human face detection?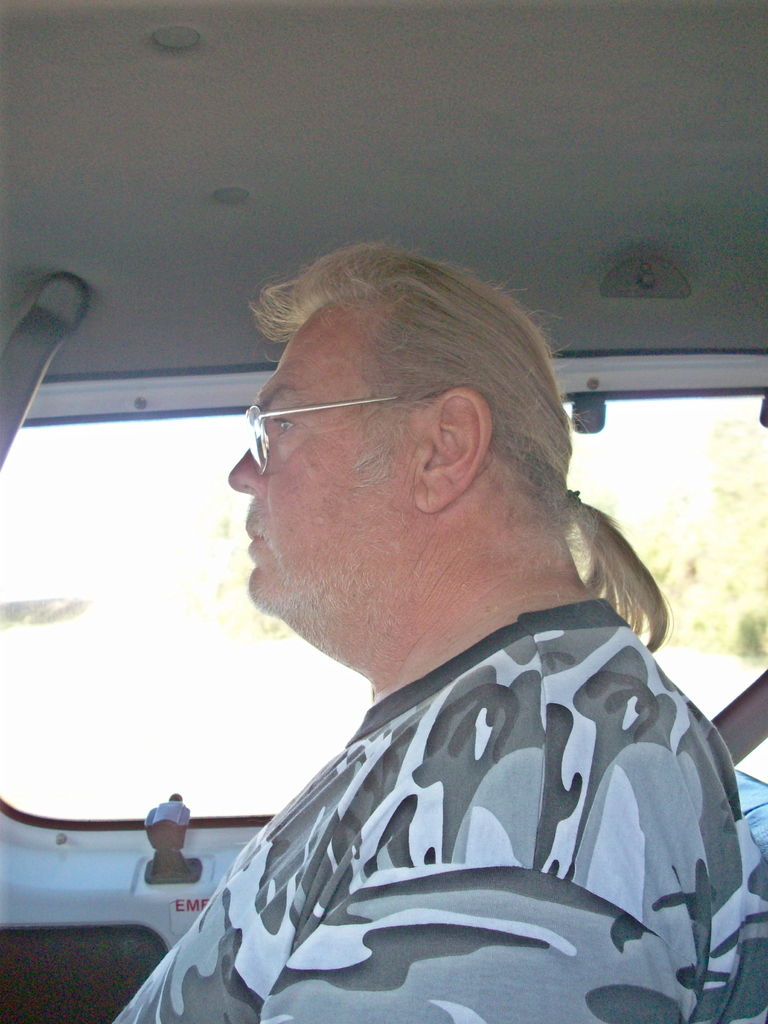
(left=233, top=309, right=410, bottom=617)
